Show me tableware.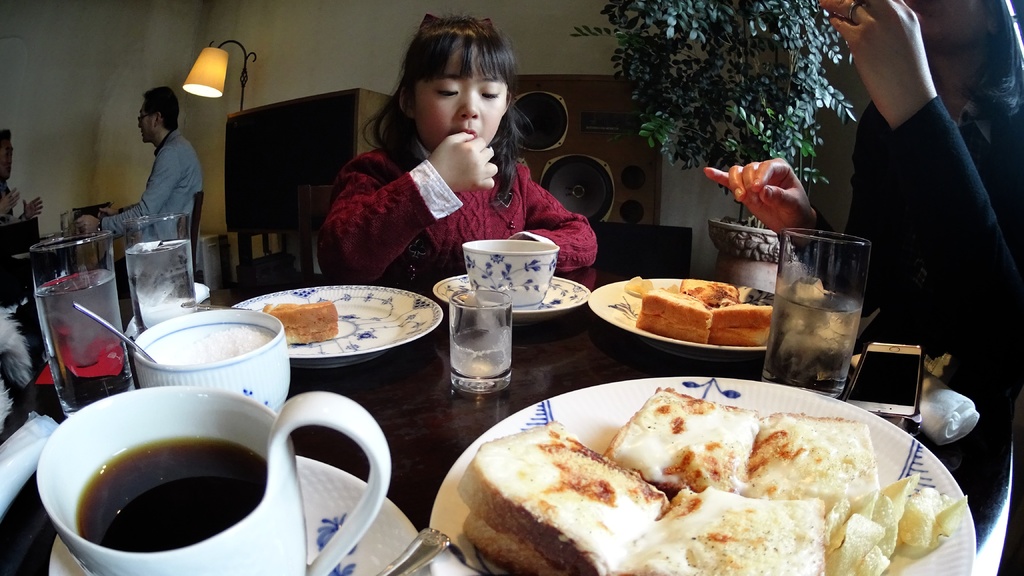
tableware is here: locate(24, 234, 138, 417).
